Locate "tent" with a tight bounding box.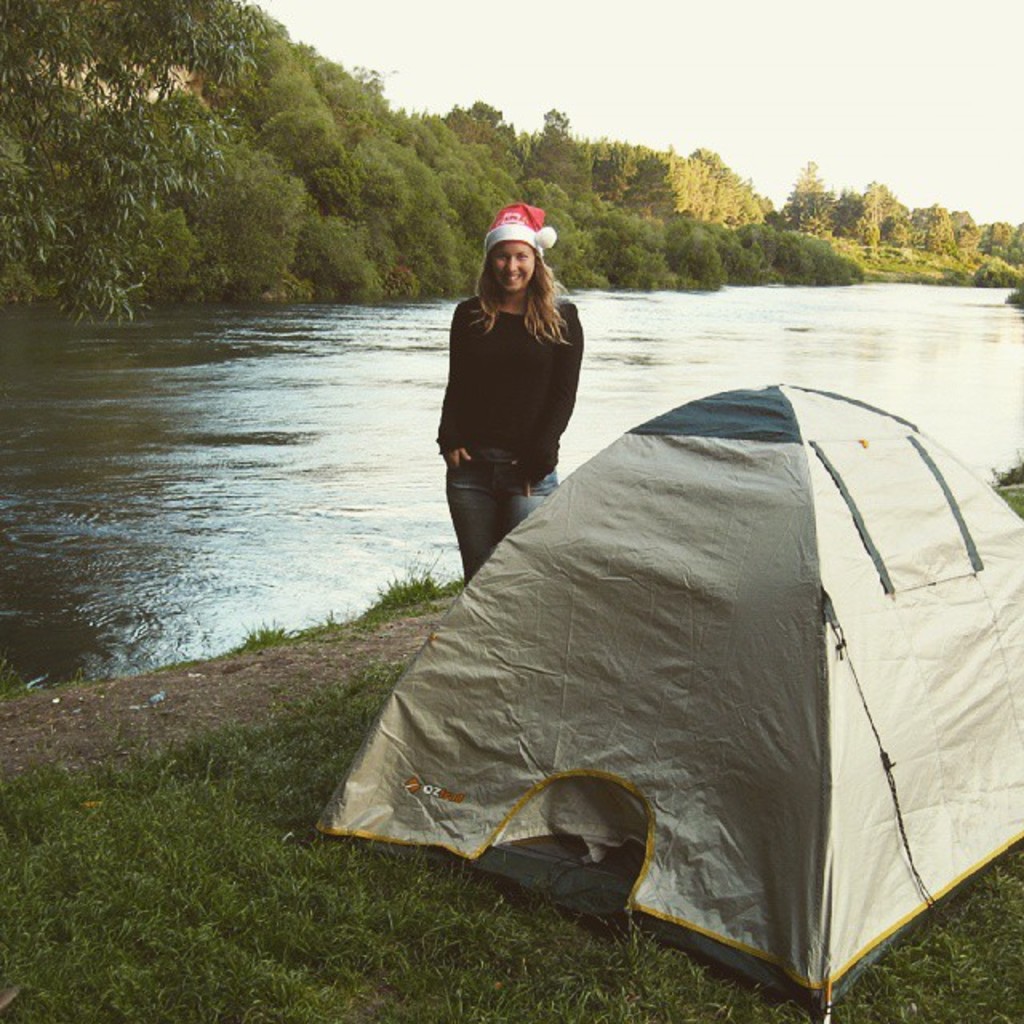
{"left": 317, "top": 381, "right": 1022, "bottom": 1022}.
